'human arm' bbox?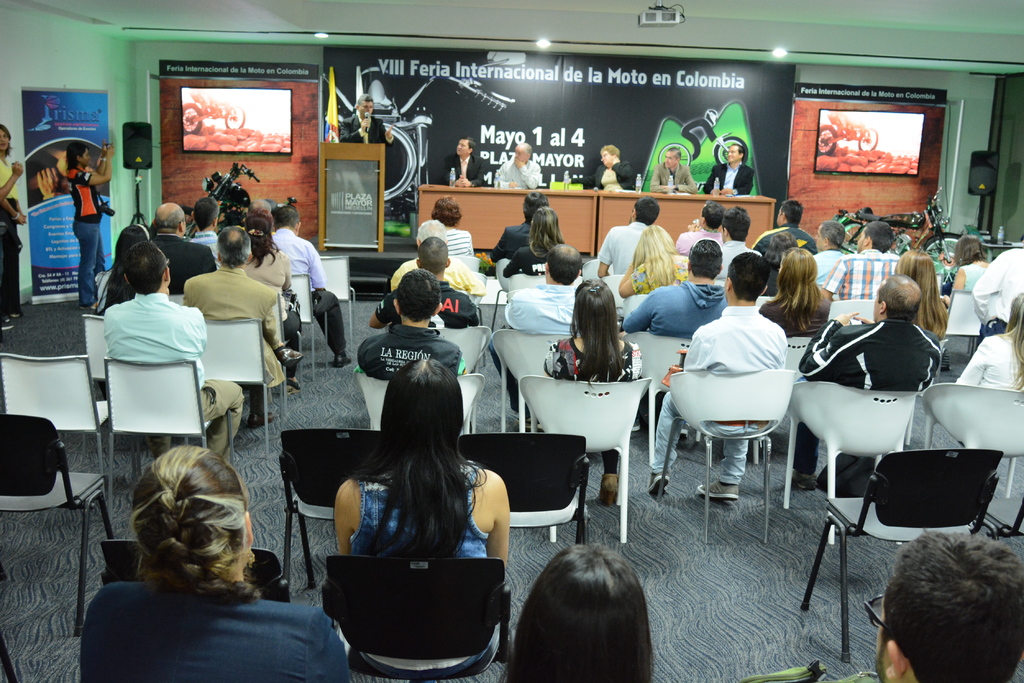
(858,317,941,364)
